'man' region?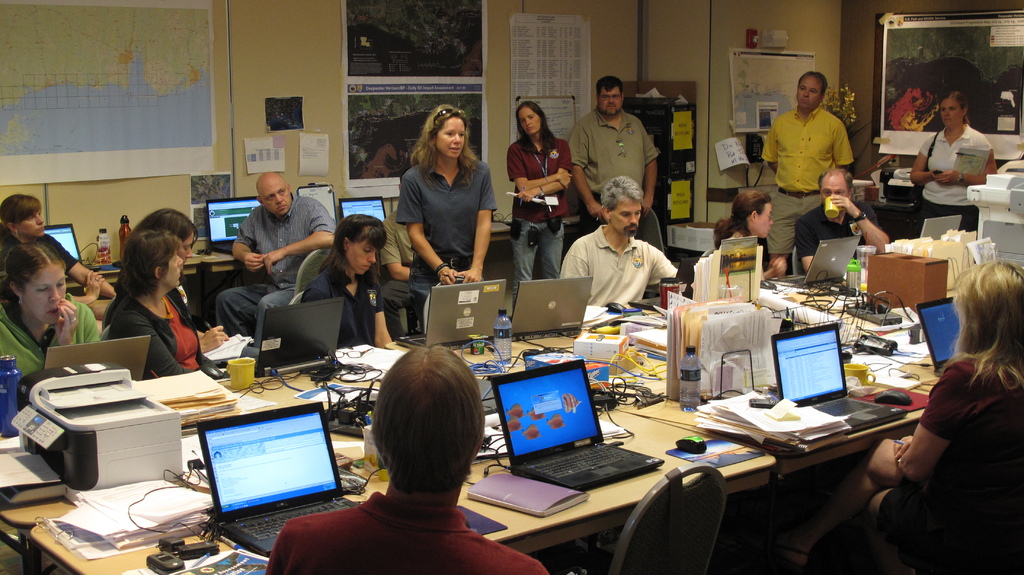
box(219, 176, 337, 353)
